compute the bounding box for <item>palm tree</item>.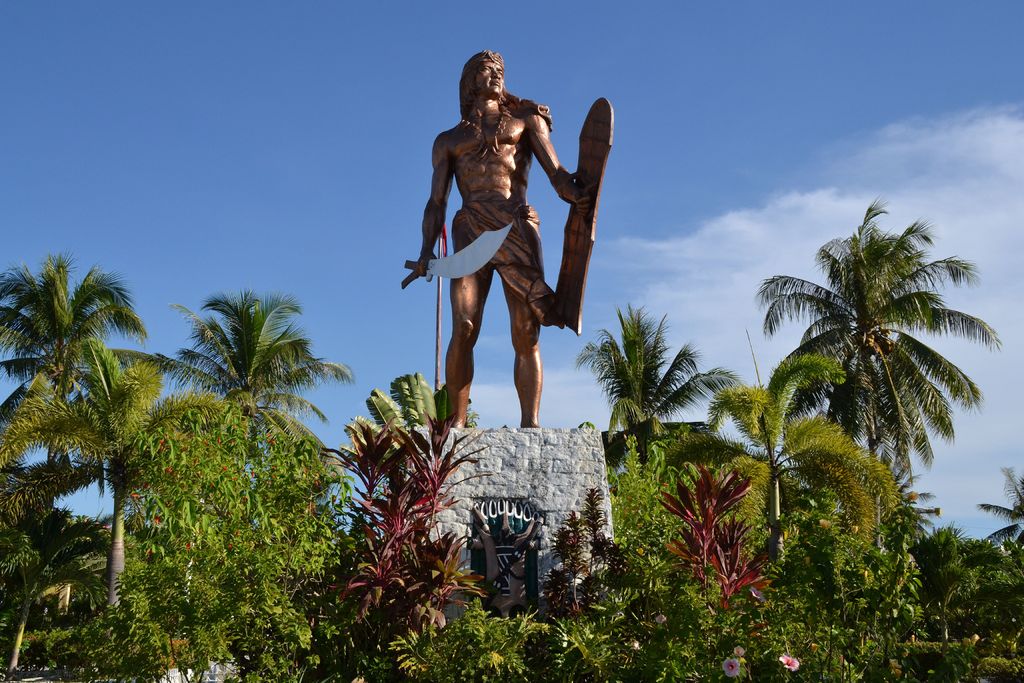
(left=0, top=260, right=150, bottom=535).
